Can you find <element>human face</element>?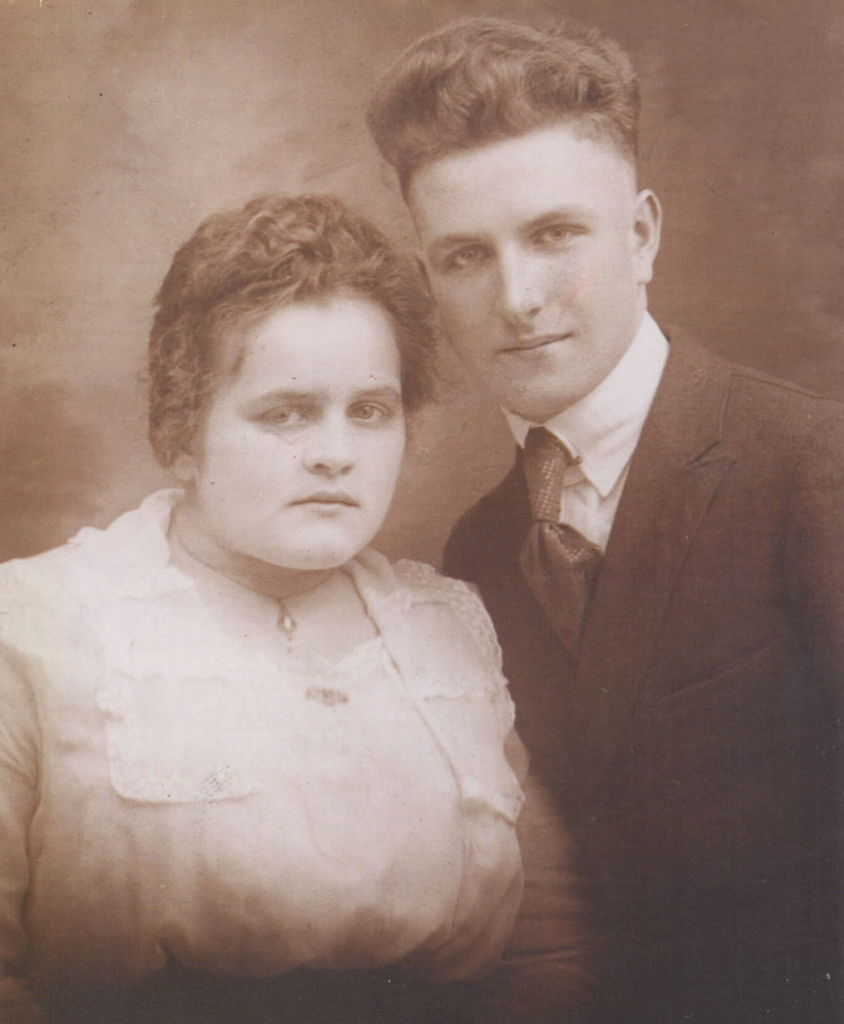
Yes, bounding box: box(411, 137, 637, 431).
